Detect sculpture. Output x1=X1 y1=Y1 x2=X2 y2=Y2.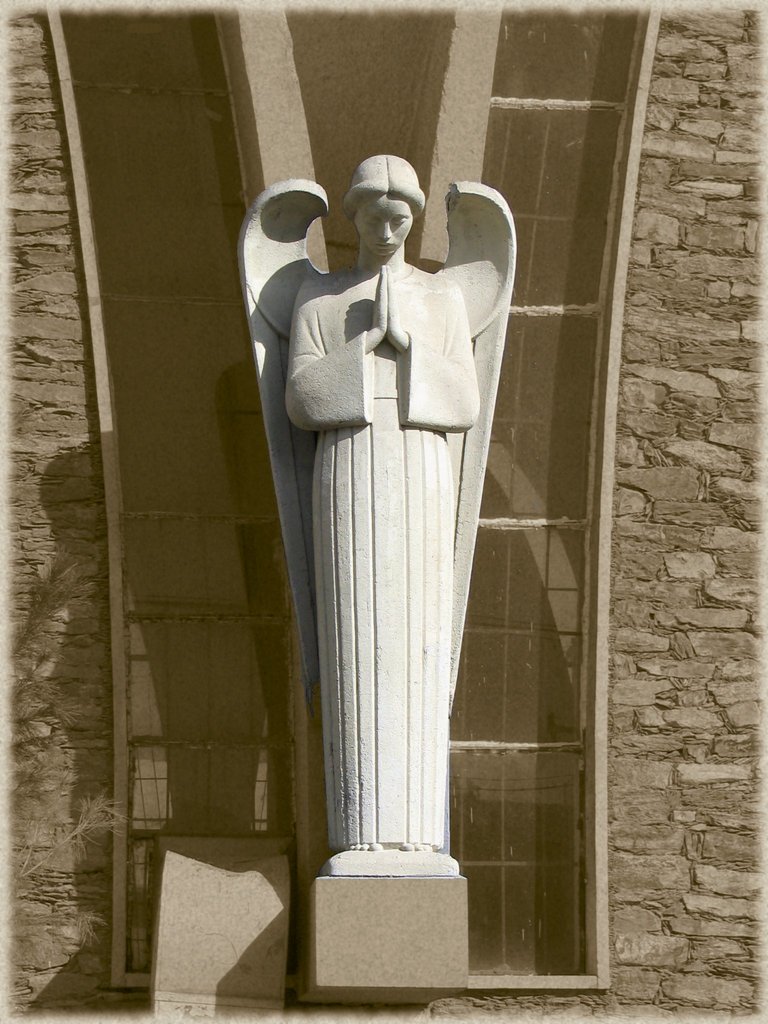
x1=244 y1=154 x2=525 y2=932.
